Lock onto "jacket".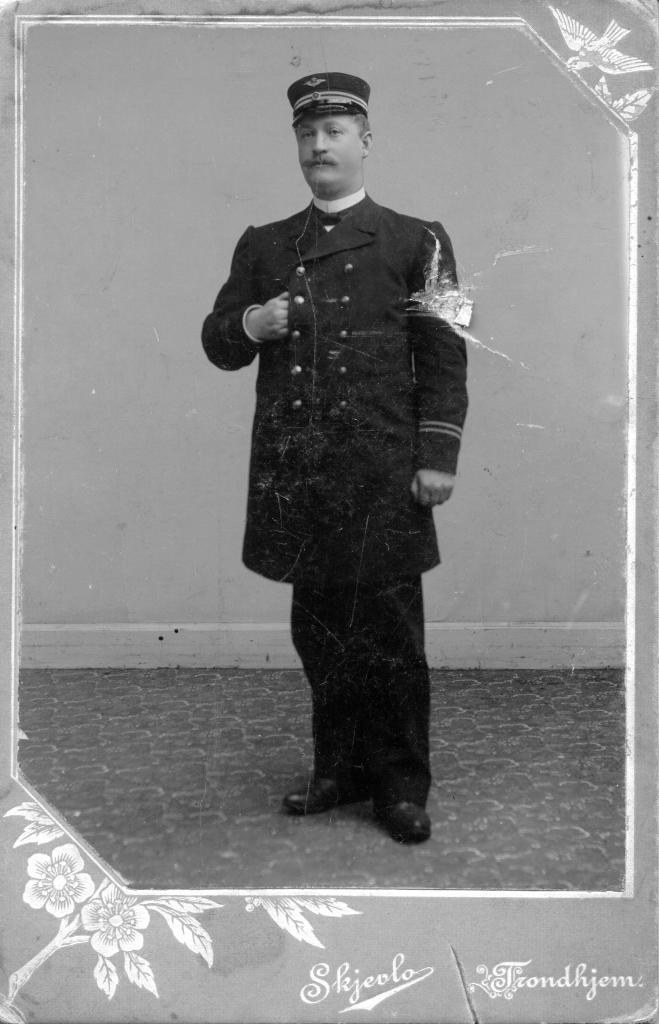
Locked: crop(190, 193, 480, 605).
